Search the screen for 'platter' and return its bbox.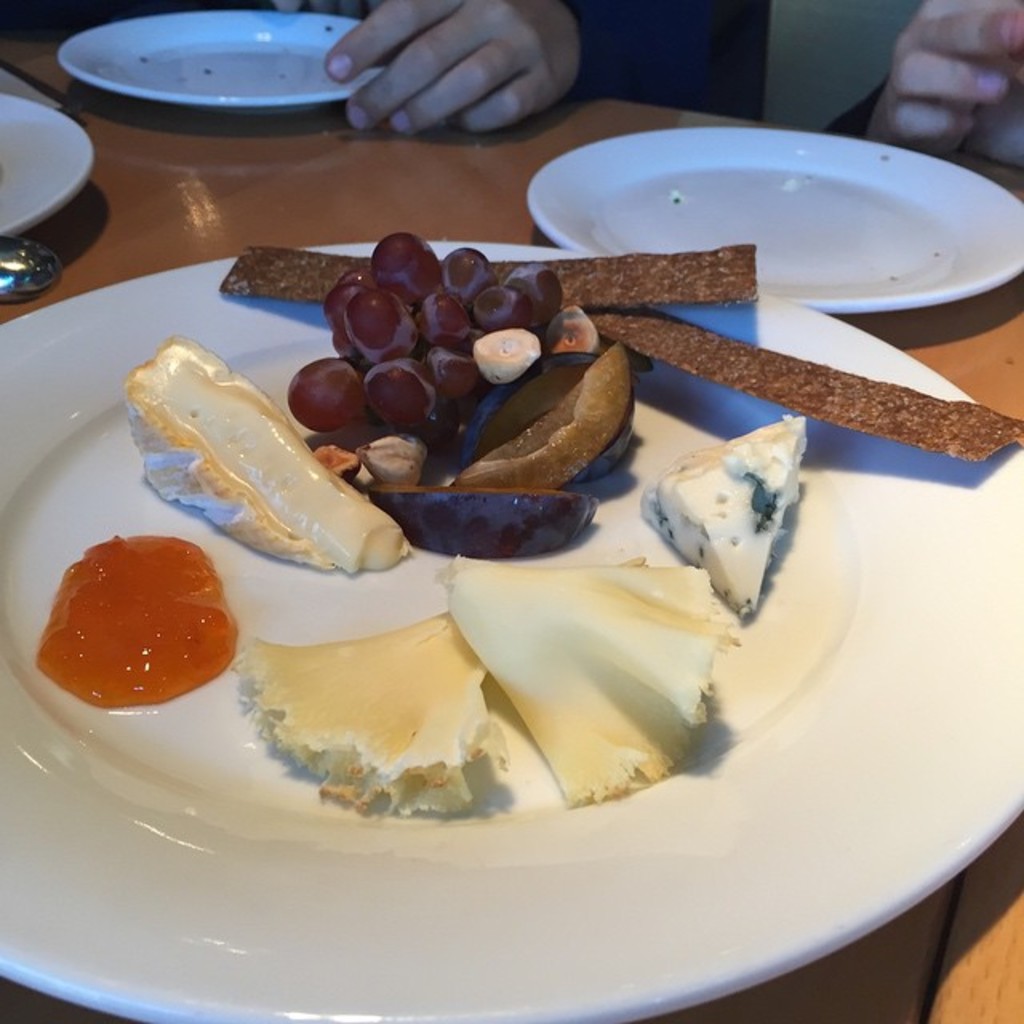
Found: BBox(0, 240, 1022, 1019).
